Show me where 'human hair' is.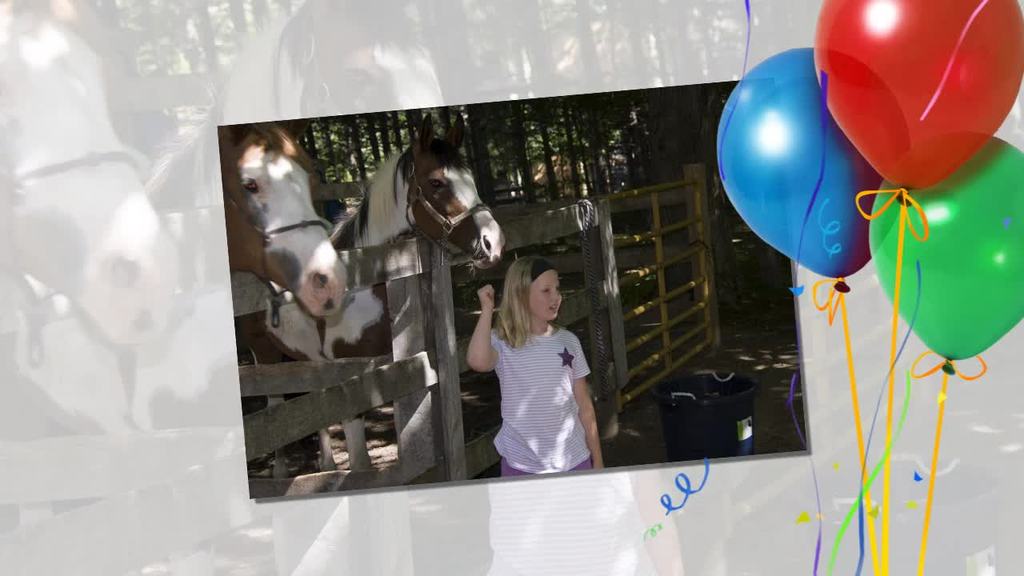
'human hair' is at rect(496, 266, 566, 347).
